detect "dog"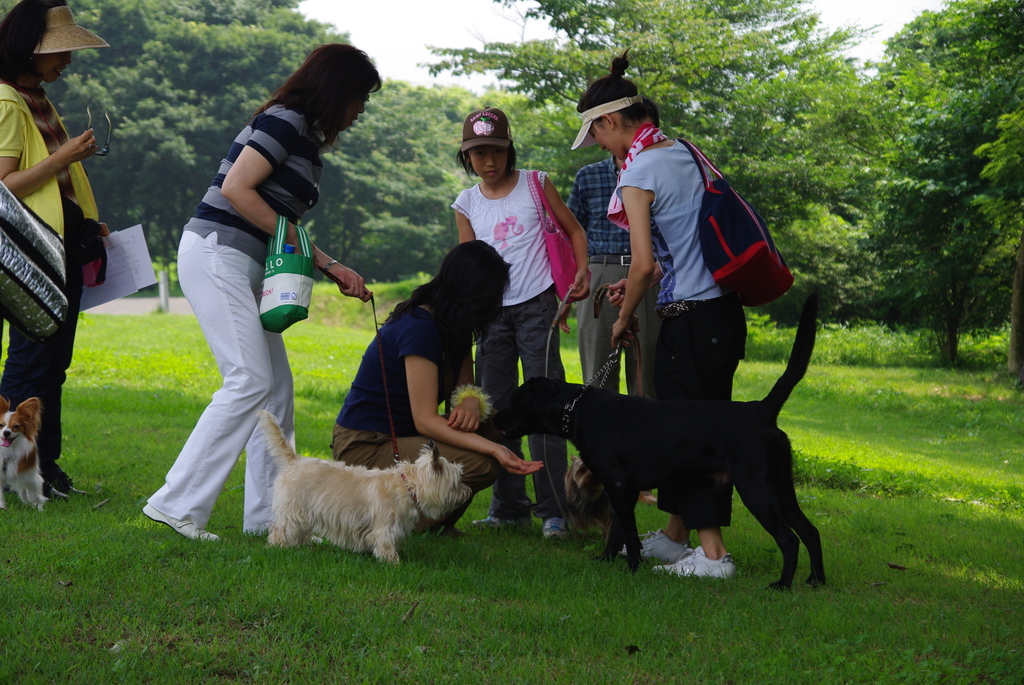
(left=259, top=410, right=475, bottom=570)
